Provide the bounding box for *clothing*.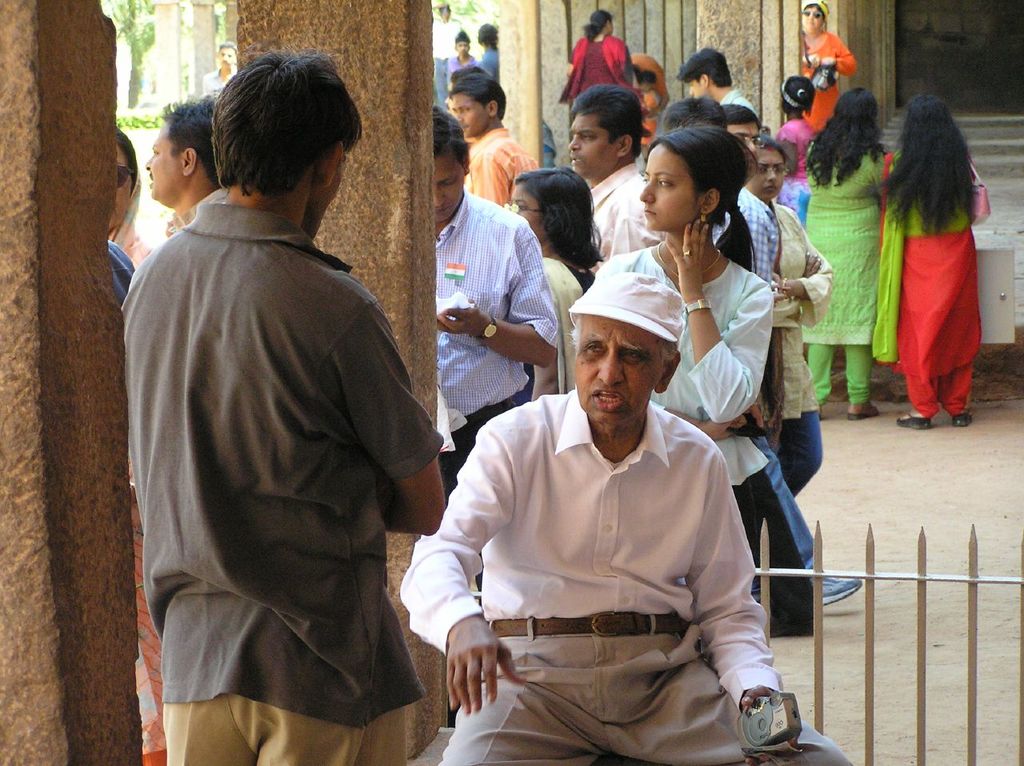
[left=883, top=150, right=980, bottom=410].
